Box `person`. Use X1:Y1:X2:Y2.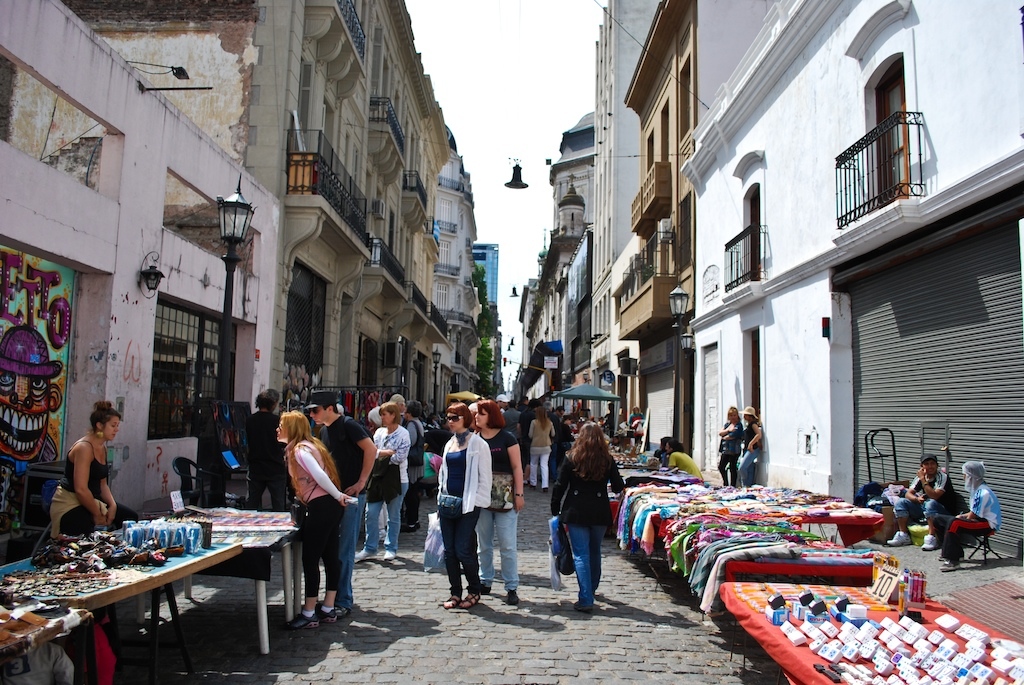
732:407:763:490.
